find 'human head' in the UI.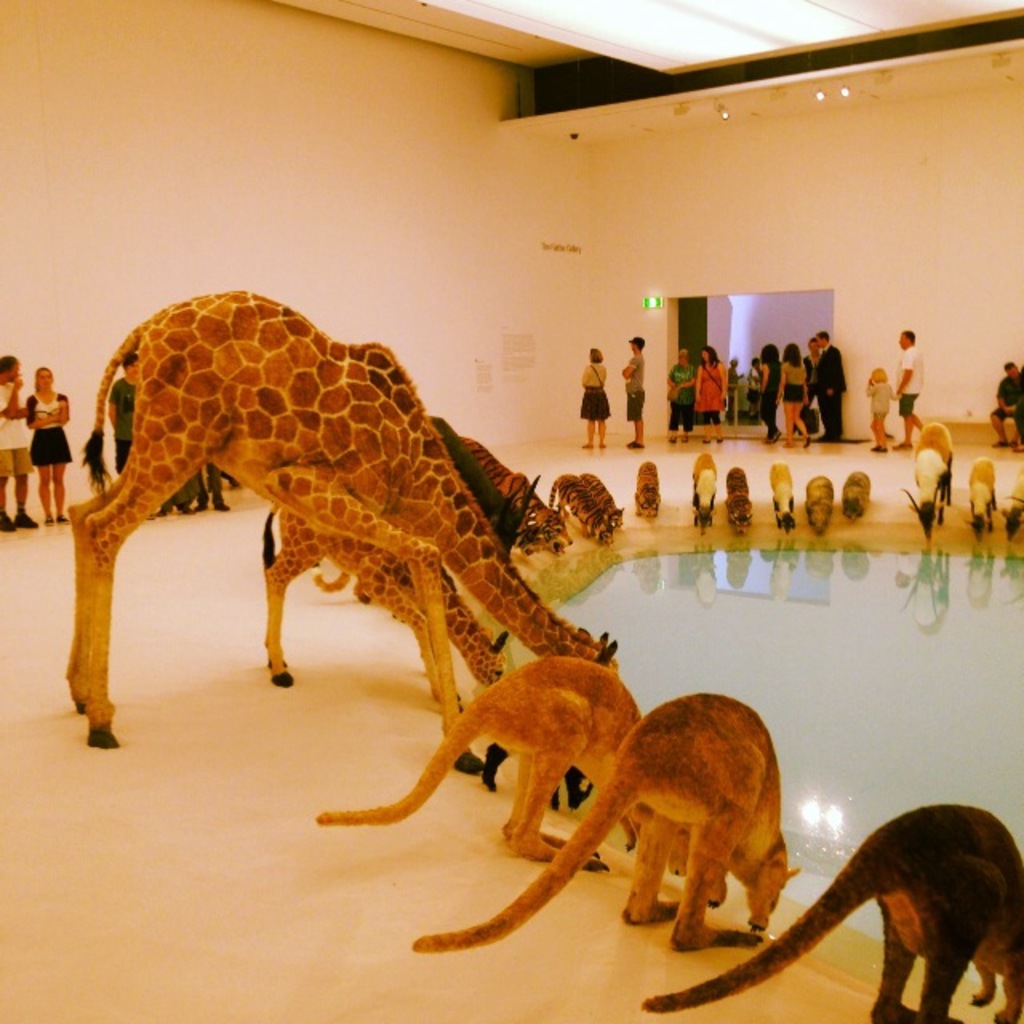
UI element at <bbox>699, 344, 717, 366</bbox>.
